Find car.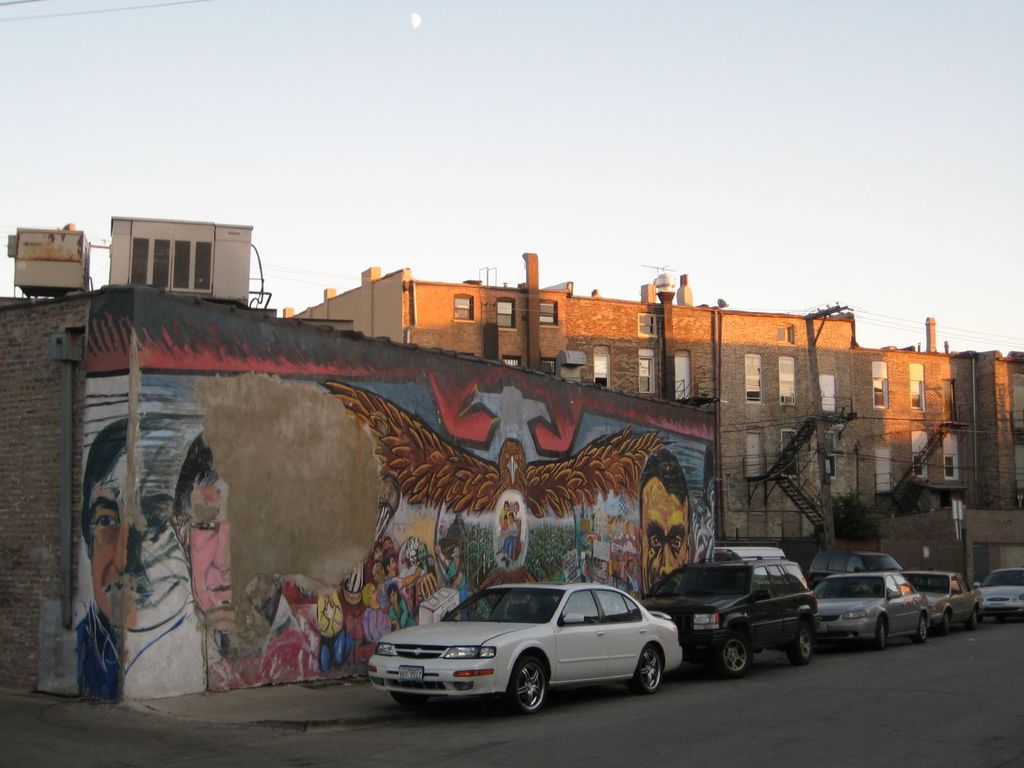
(left=646, top=546, right=826, bottom=680).
